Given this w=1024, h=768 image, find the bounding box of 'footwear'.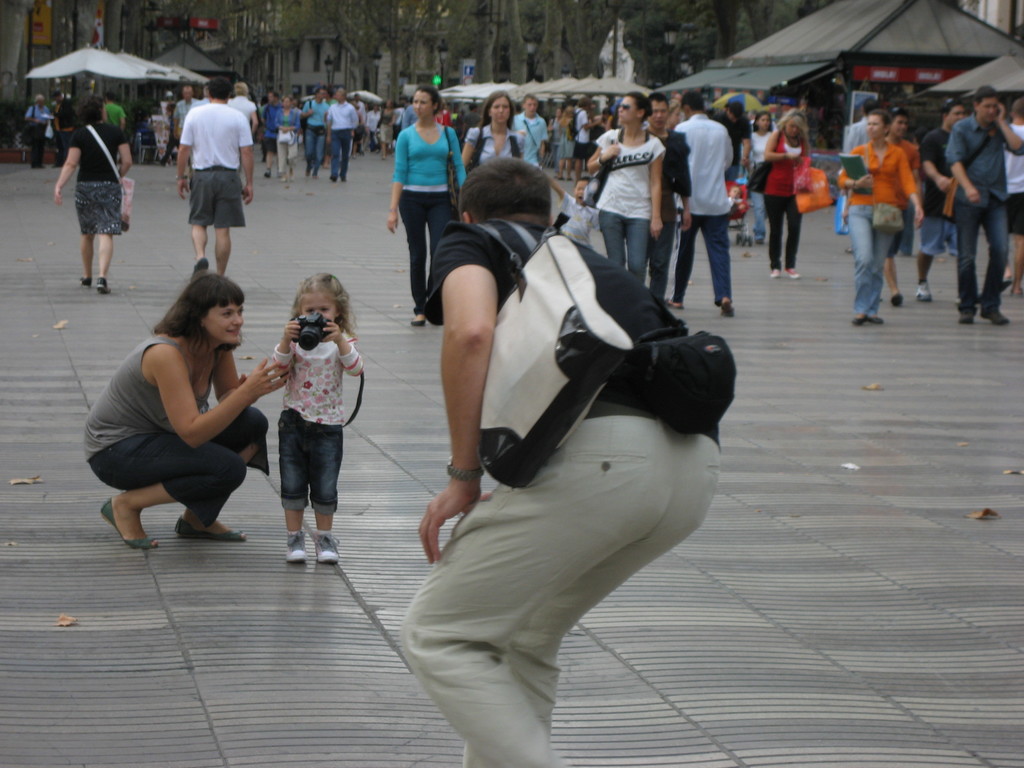
(661, 299, 684, 311).
